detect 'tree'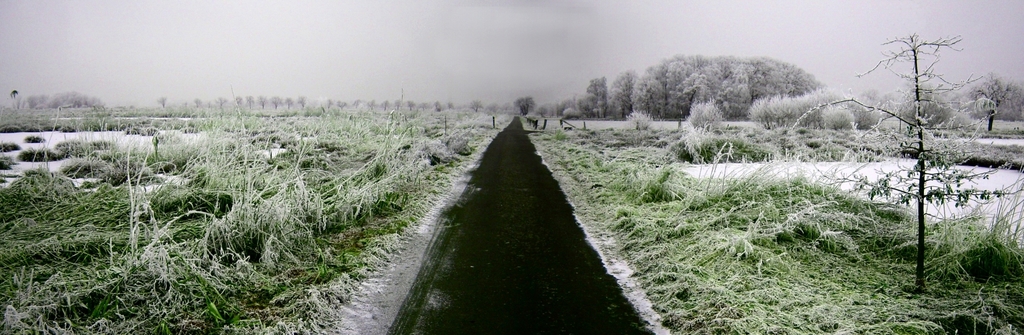
472 96 483 113
